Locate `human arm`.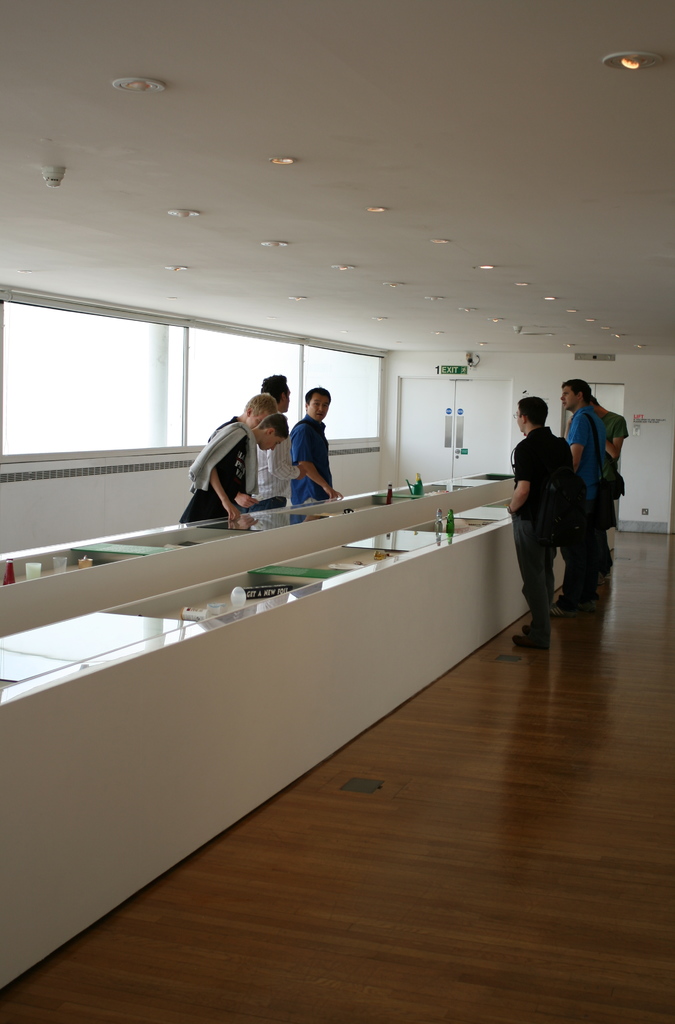
Bounding box: locate(306, 428, 344, 502).
